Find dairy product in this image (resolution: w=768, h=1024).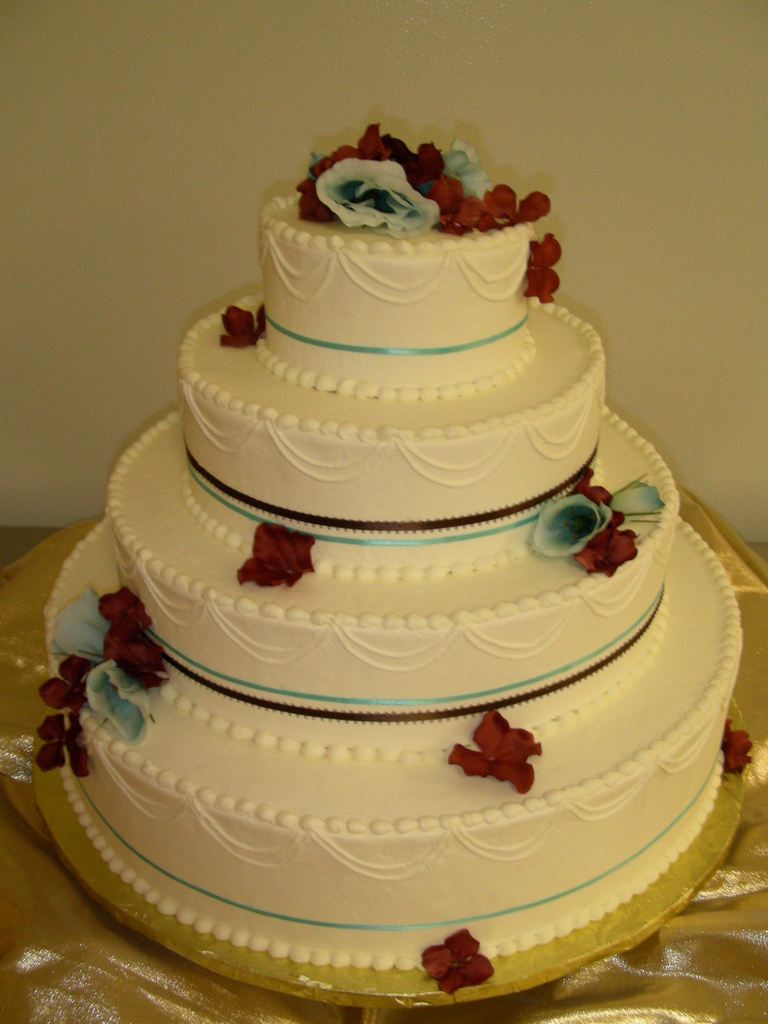
x1=71 y1=147 x2=733 y2=957.
